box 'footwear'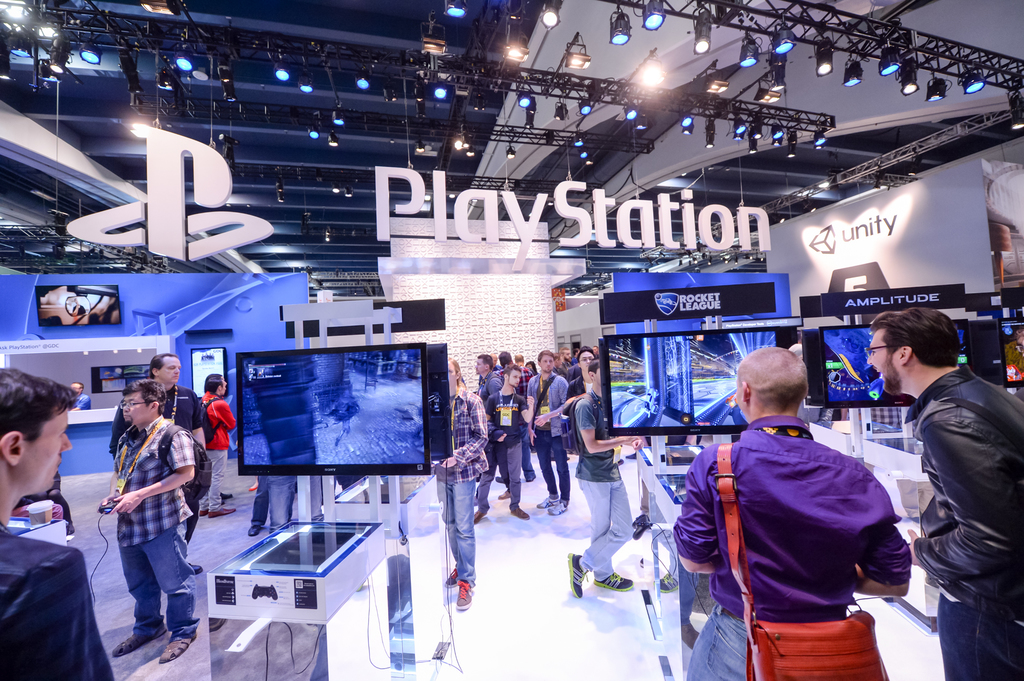
crop(570, 551, 588, 598)
